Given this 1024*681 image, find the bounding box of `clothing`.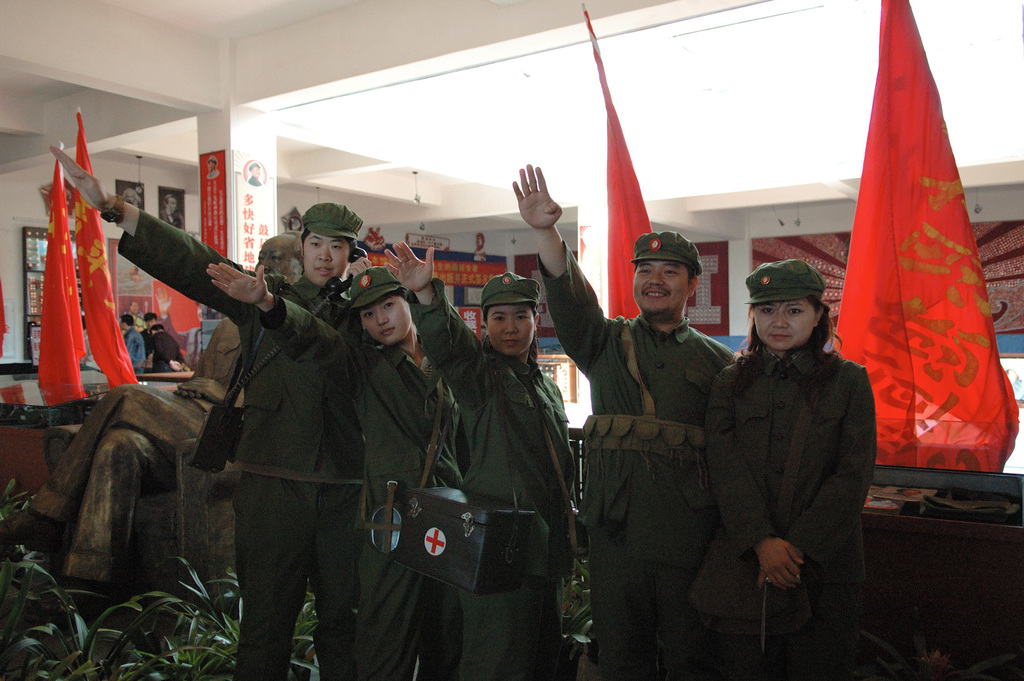
(x1=536, y1=237, x2=747, y2=680).
